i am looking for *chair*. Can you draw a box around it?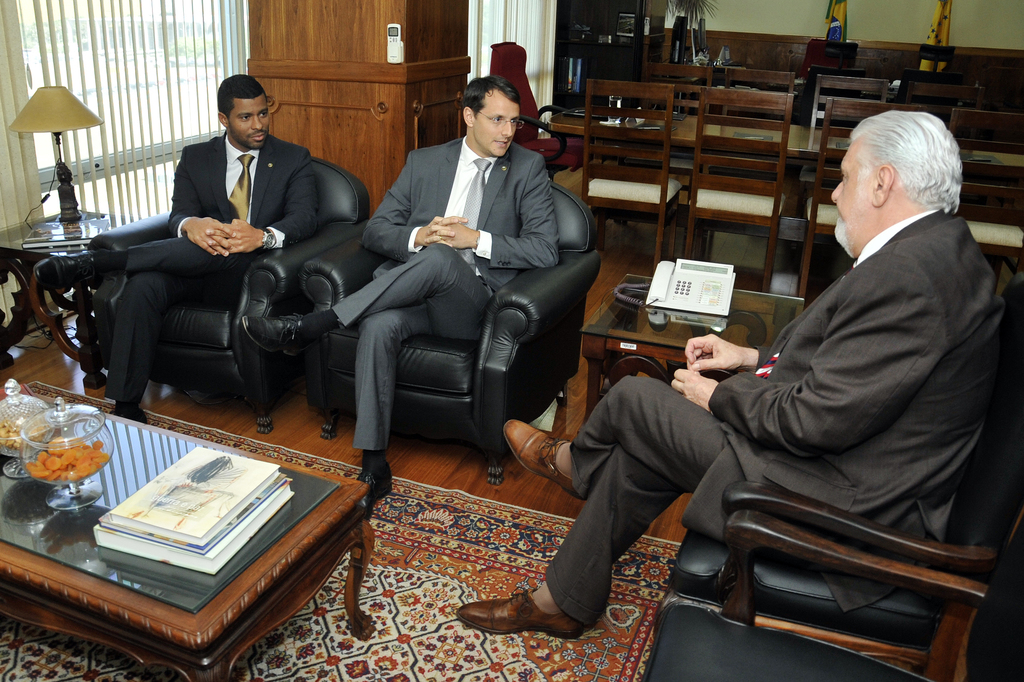
Sure, the bounding box is <box>666,373,1023,681</box>.
